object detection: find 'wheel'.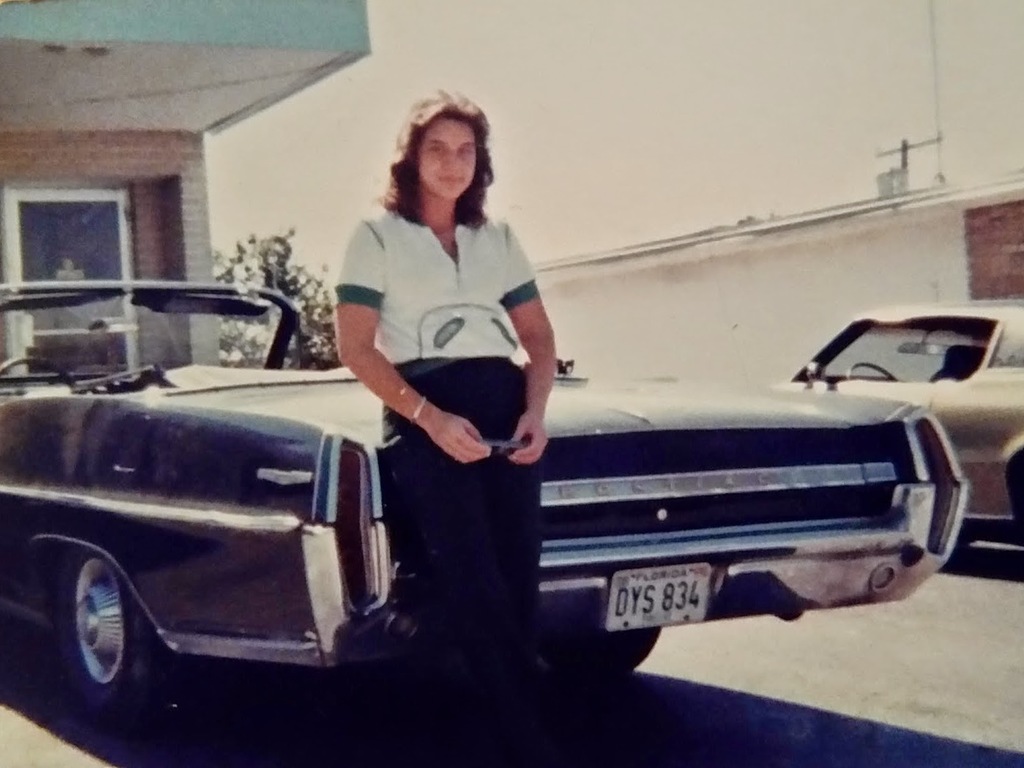
(left=0, top=359, right=79, bottom=389).
